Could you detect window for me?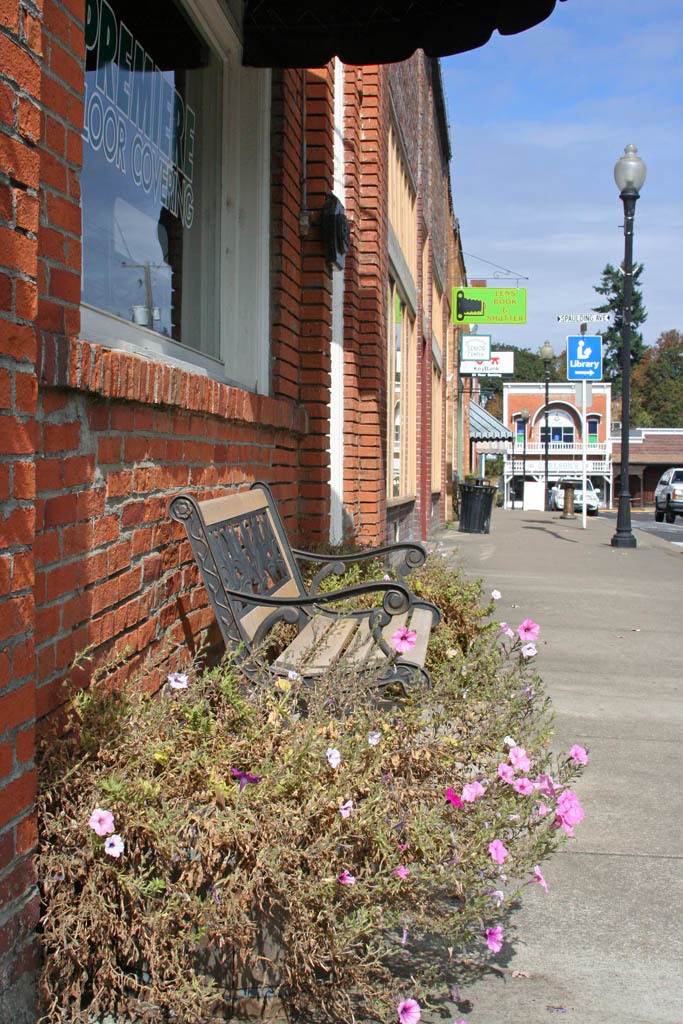
Detection result: {"left": 72, "top": 34, "right": 288, "bottom": 387}.
